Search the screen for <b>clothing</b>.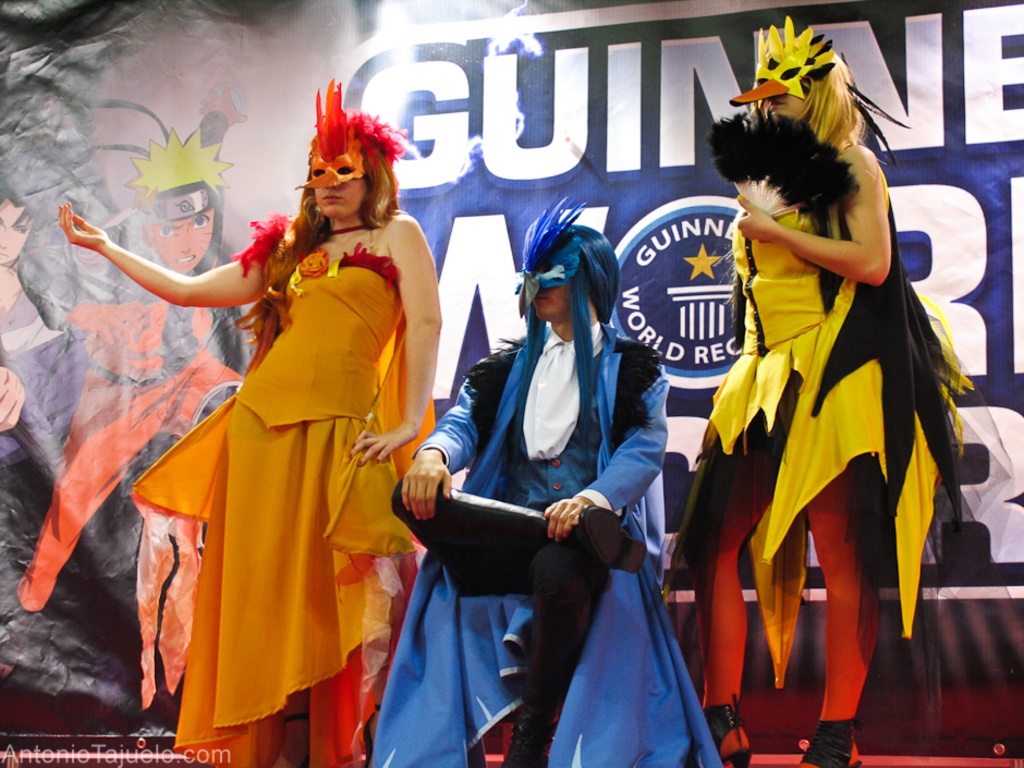
Found at [366,308,727,767].
